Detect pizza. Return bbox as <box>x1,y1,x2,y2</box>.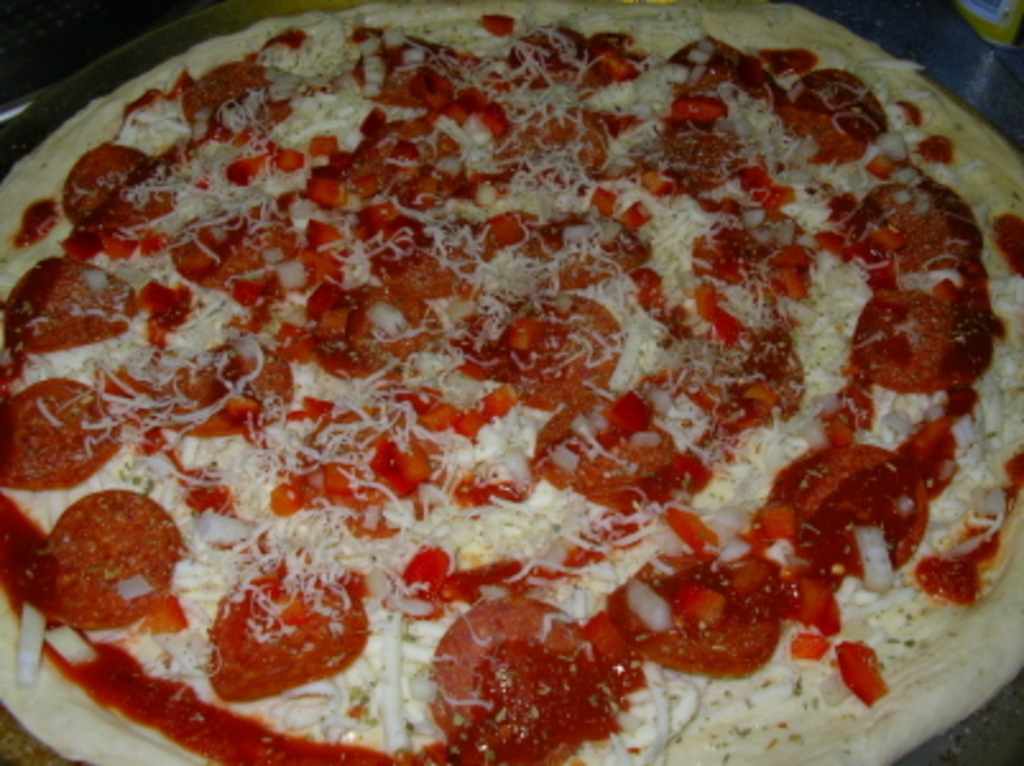
<box>518,227,1021,368</box>.
